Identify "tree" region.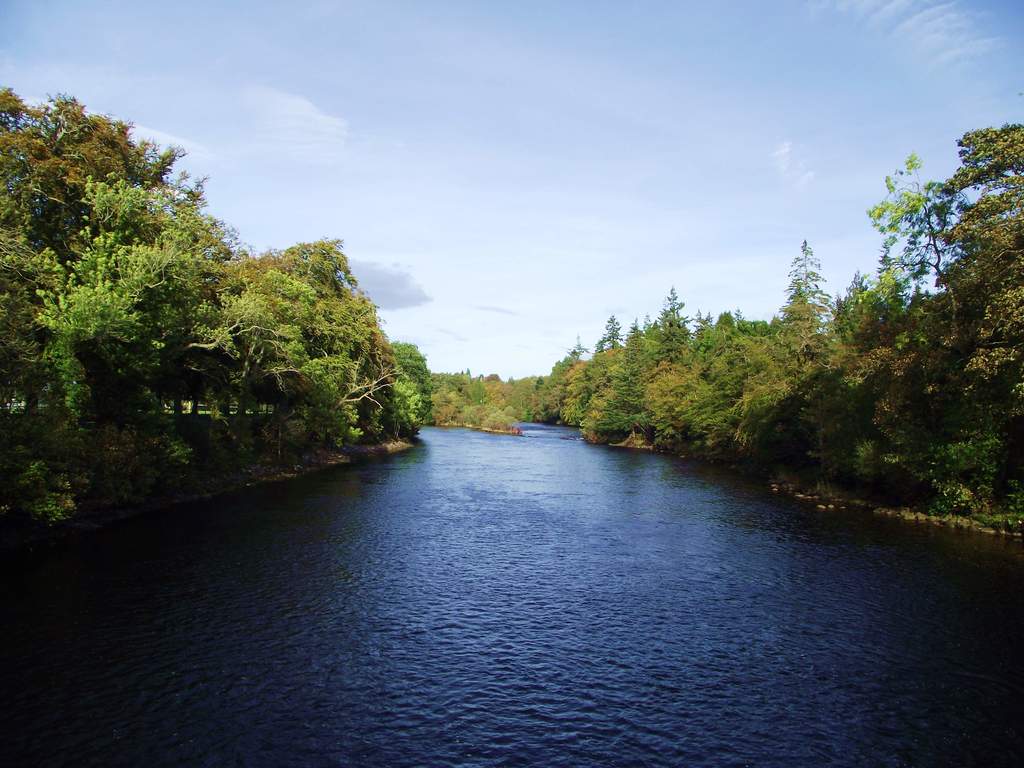
Region: detection(922, 120, 1023, 495).
